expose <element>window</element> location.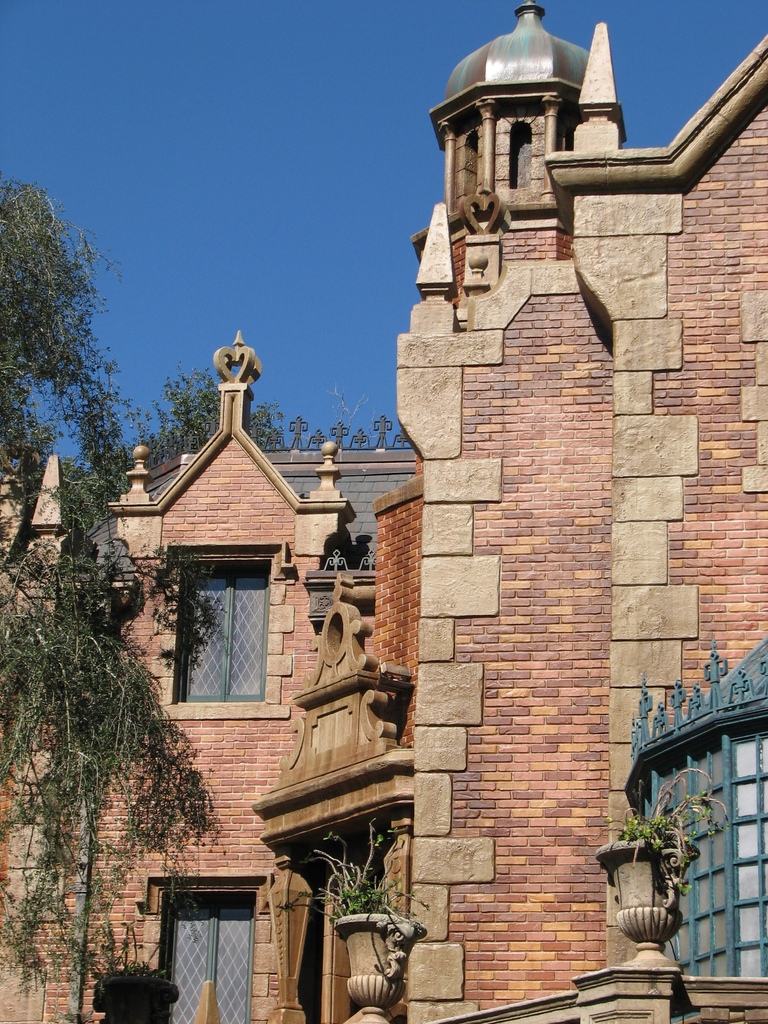
Exposed at {"x1": 161, "y1": 525, "x2": 292, "y2": 729}.
